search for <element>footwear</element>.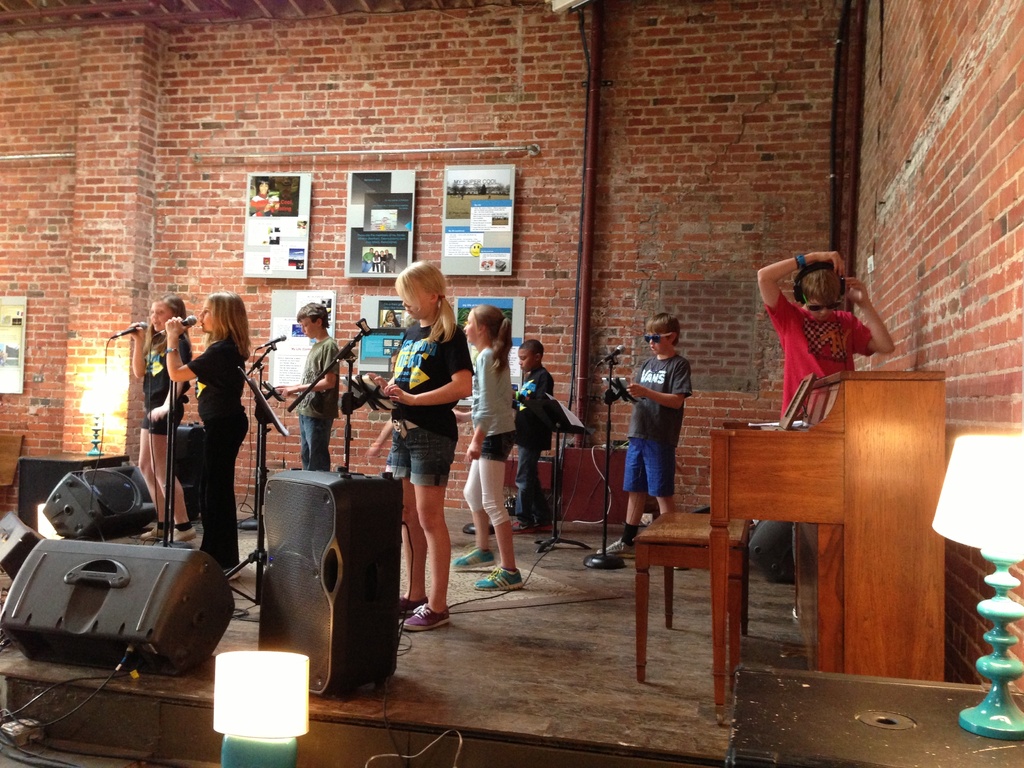
Found at crop(598, 538, 639, 557).
